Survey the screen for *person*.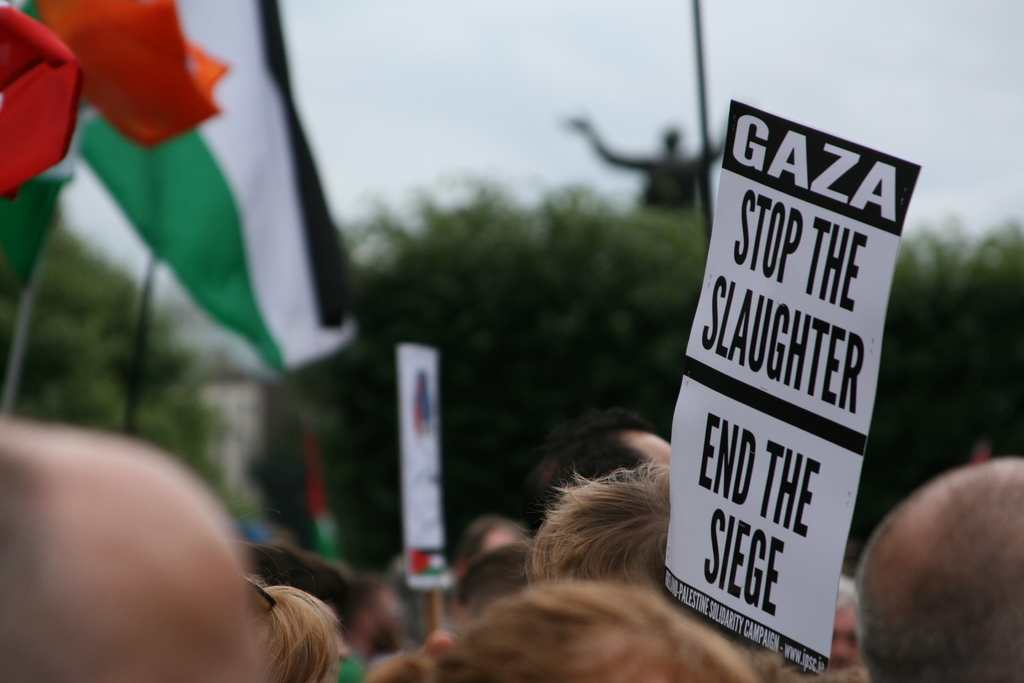
Survey found: <bbox>531, 403, 679, 532</bbox>.
